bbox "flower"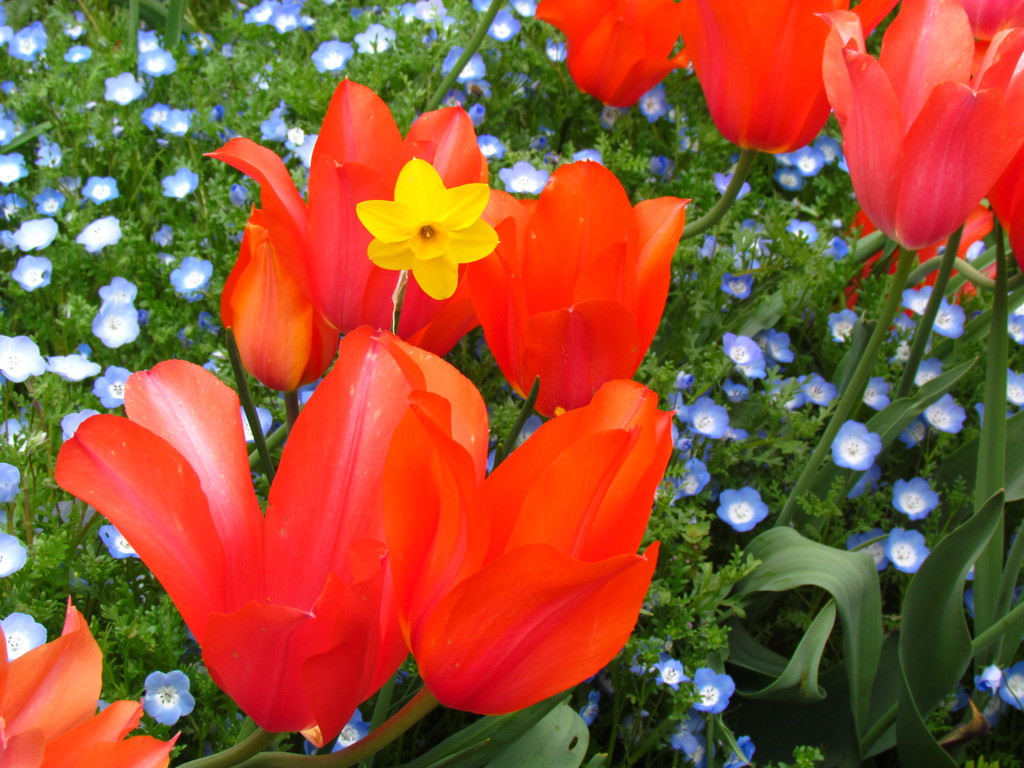
65:41:93:63
